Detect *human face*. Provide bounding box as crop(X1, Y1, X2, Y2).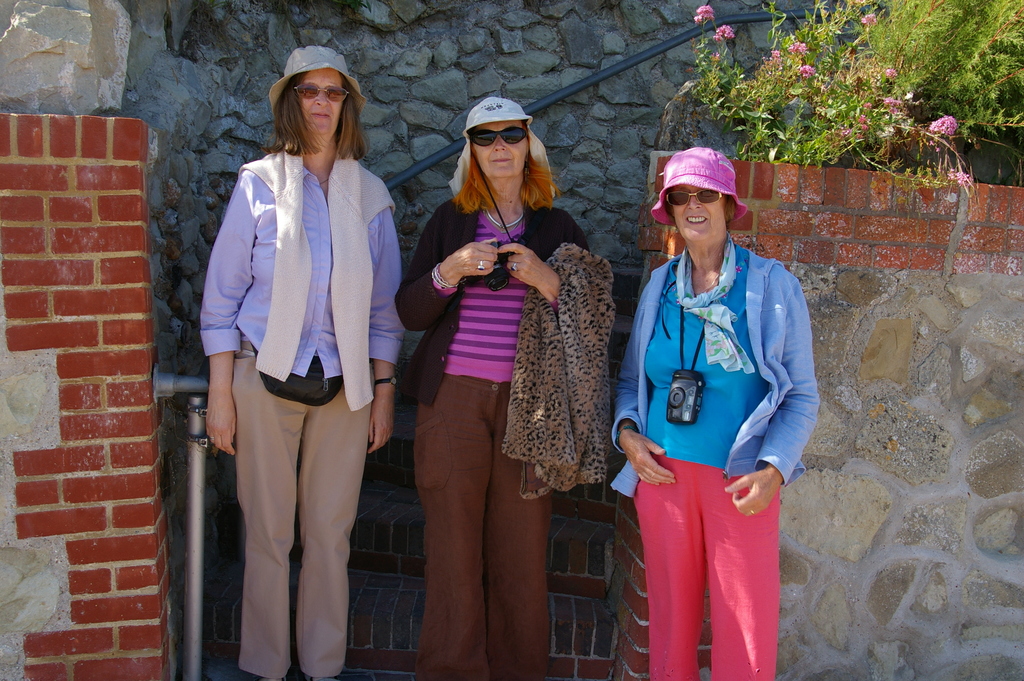
crop(671, 186, 724, 240).
